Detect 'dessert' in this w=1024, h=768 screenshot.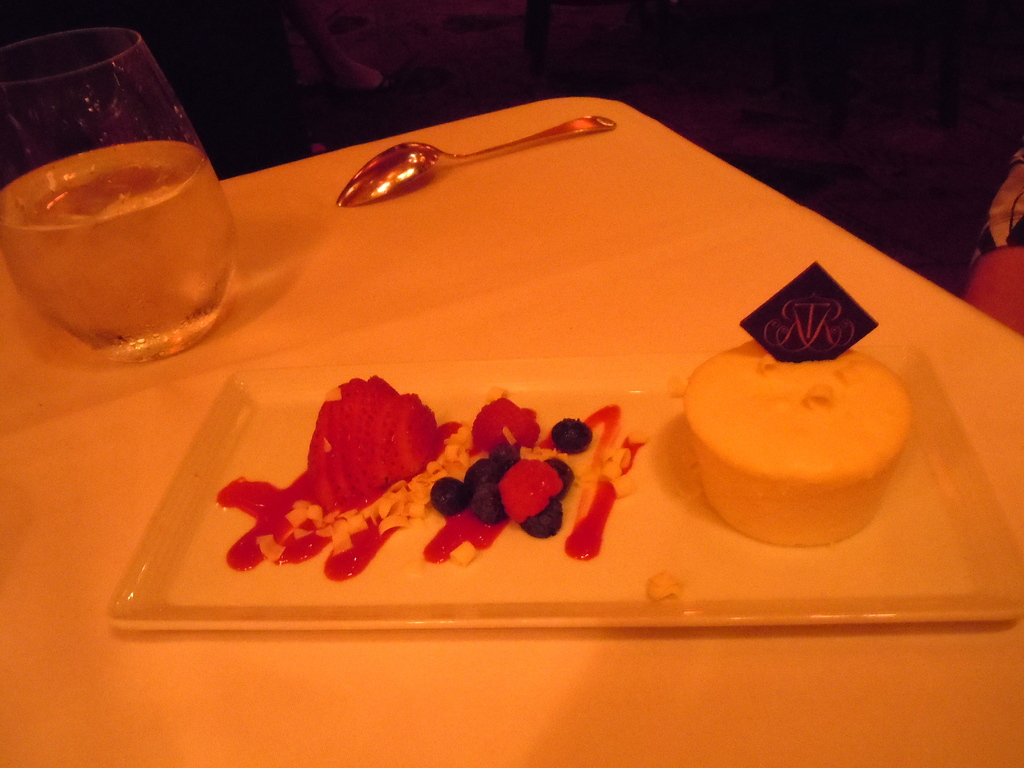
Detection: bbox=(684, 331, 914, 544).
